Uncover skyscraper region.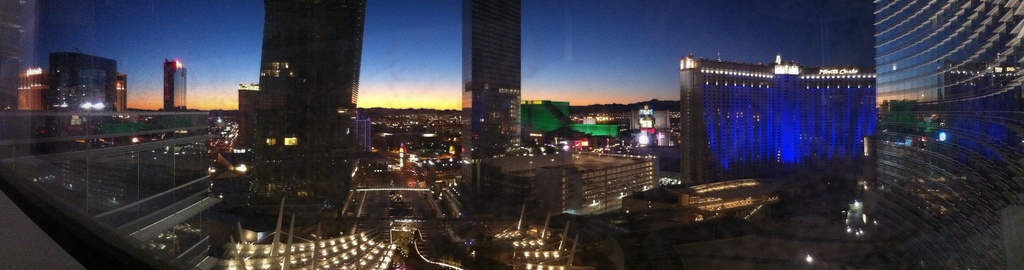
Uncovered: box=[458, 0, 526, 170].
